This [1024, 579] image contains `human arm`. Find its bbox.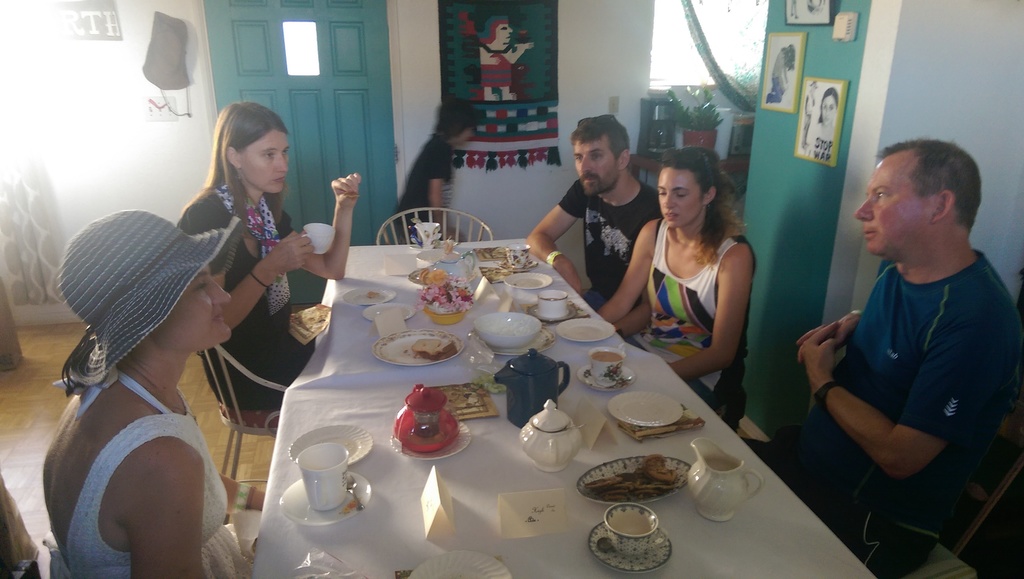
<box>524,179,588,298</box>.
